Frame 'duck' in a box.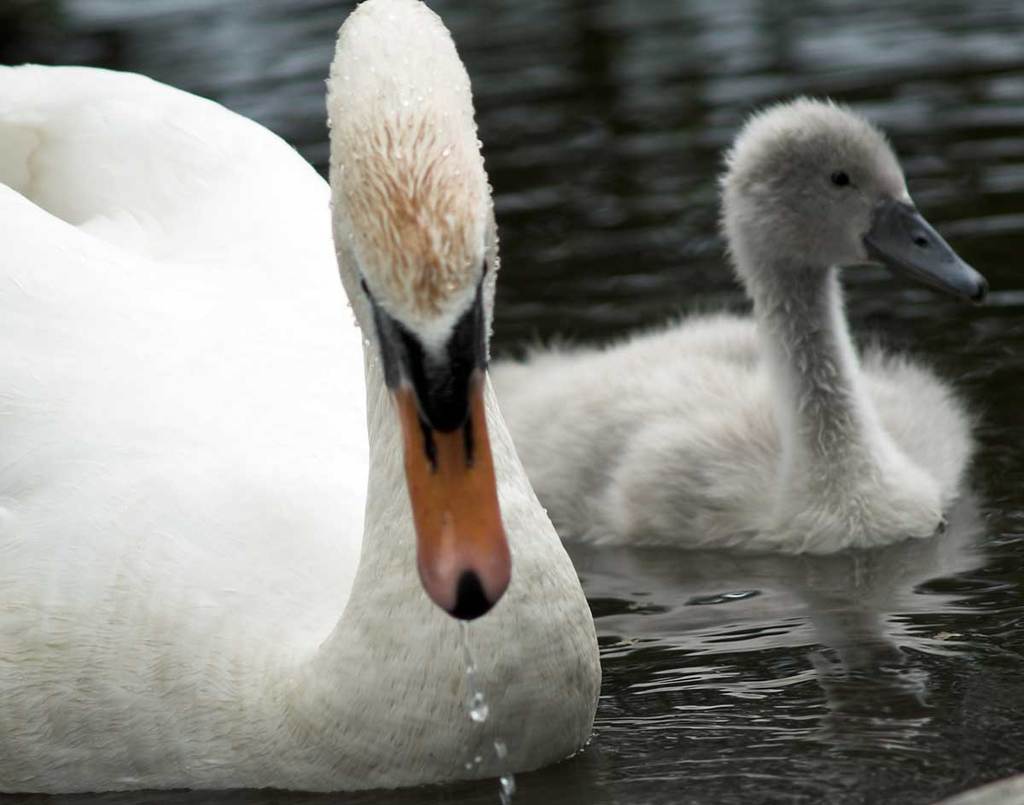
locate(431, 89, 982, 635).
